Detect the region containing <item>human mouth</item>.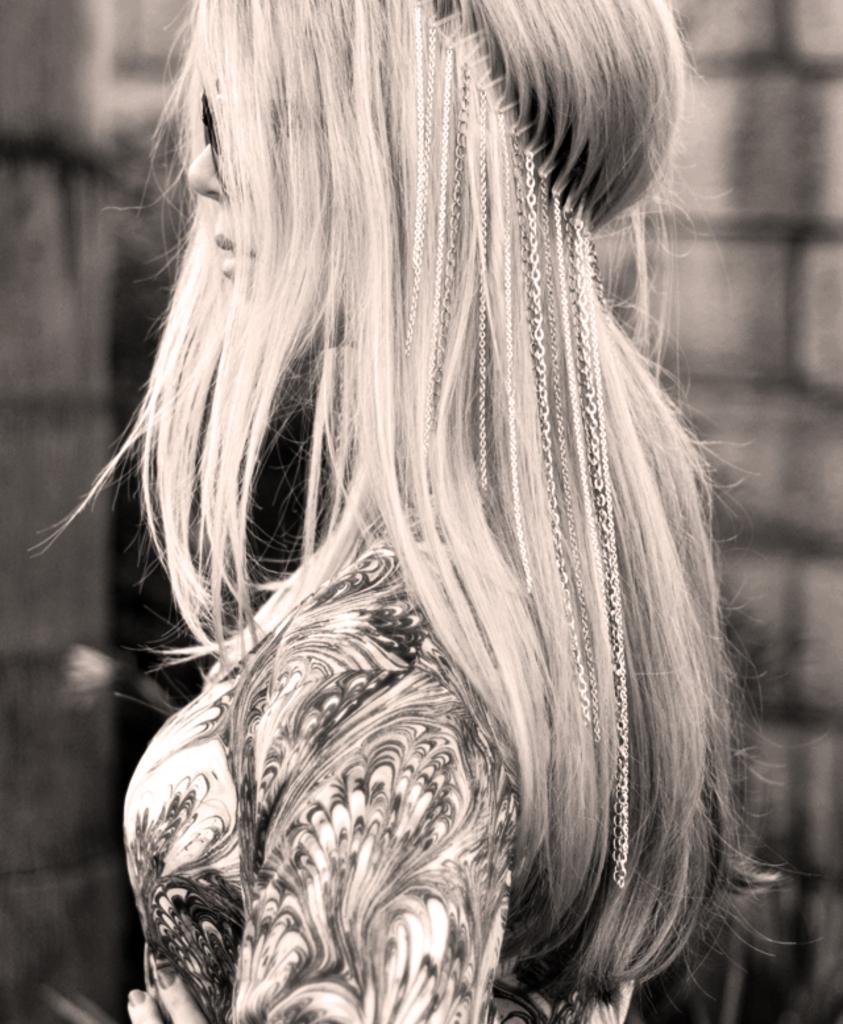
crop(217, 233, 253, 268).
